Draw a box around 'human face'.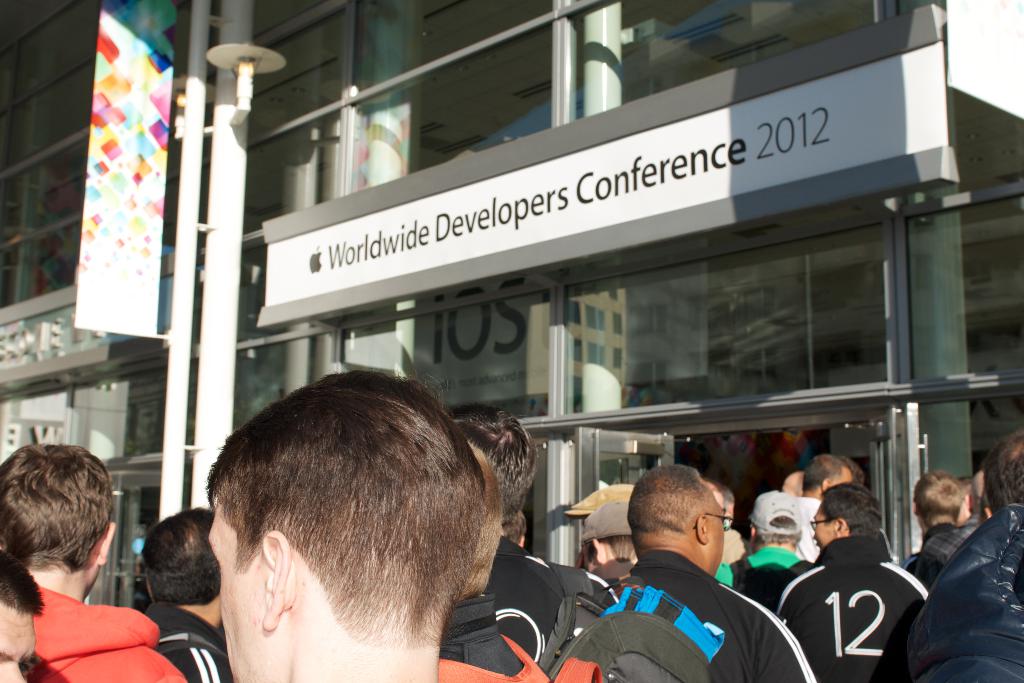
709, 501, 723, 577.
